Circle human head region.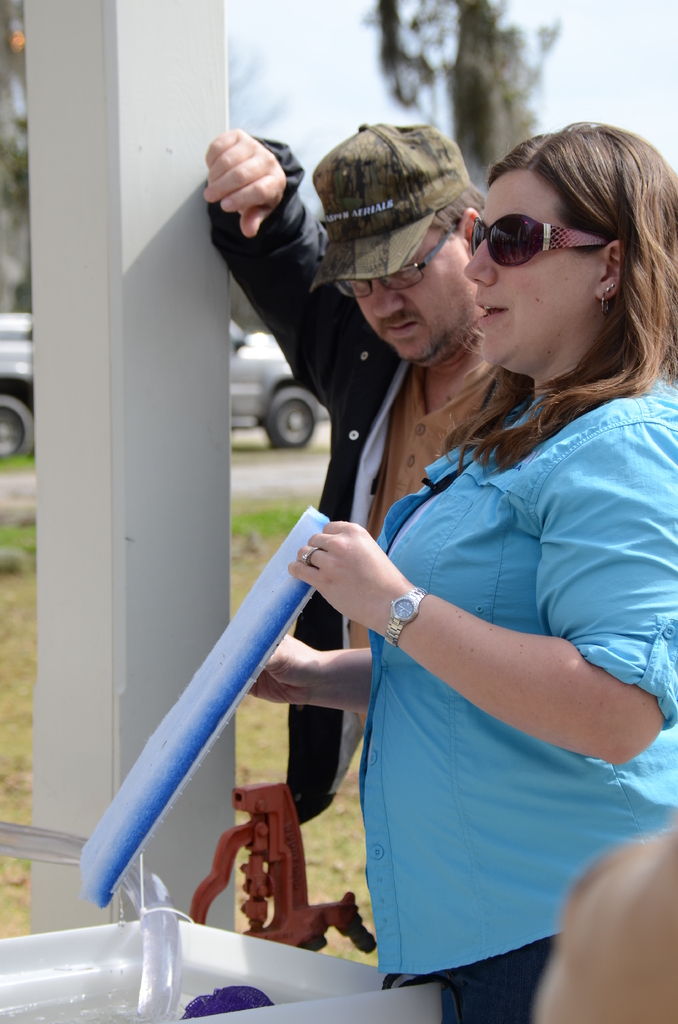
Region: Rect(465, 124, 672, 369).
